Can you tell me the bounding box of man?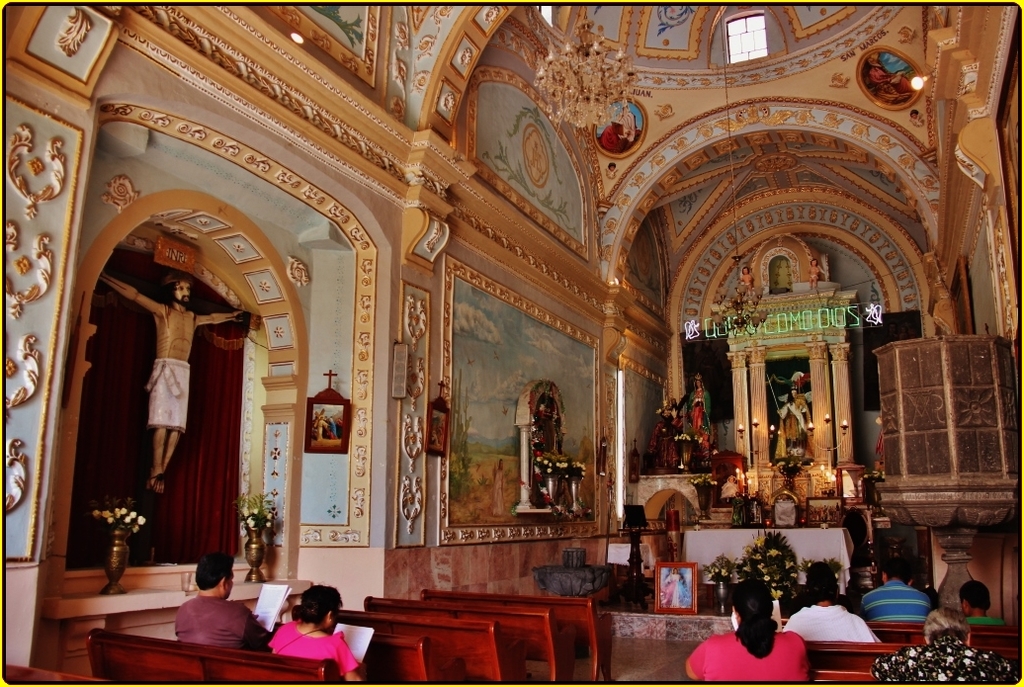
pyautogui.locateOnScreen(861, 567, 939, 623).
